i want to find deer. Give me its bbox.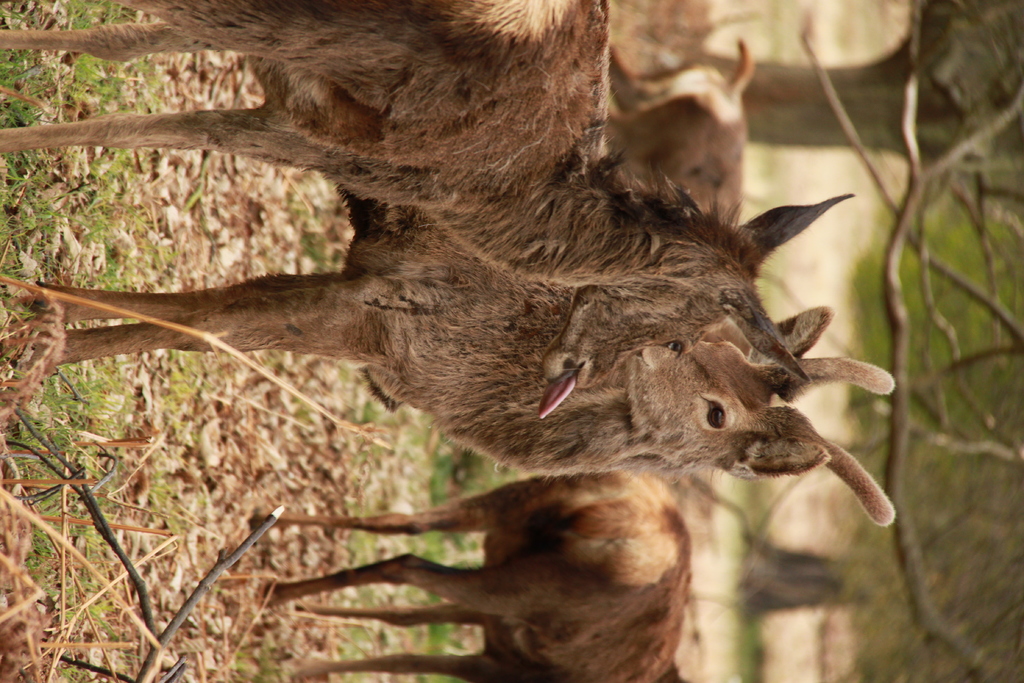
l=0, t=0, r=860, b=418.
